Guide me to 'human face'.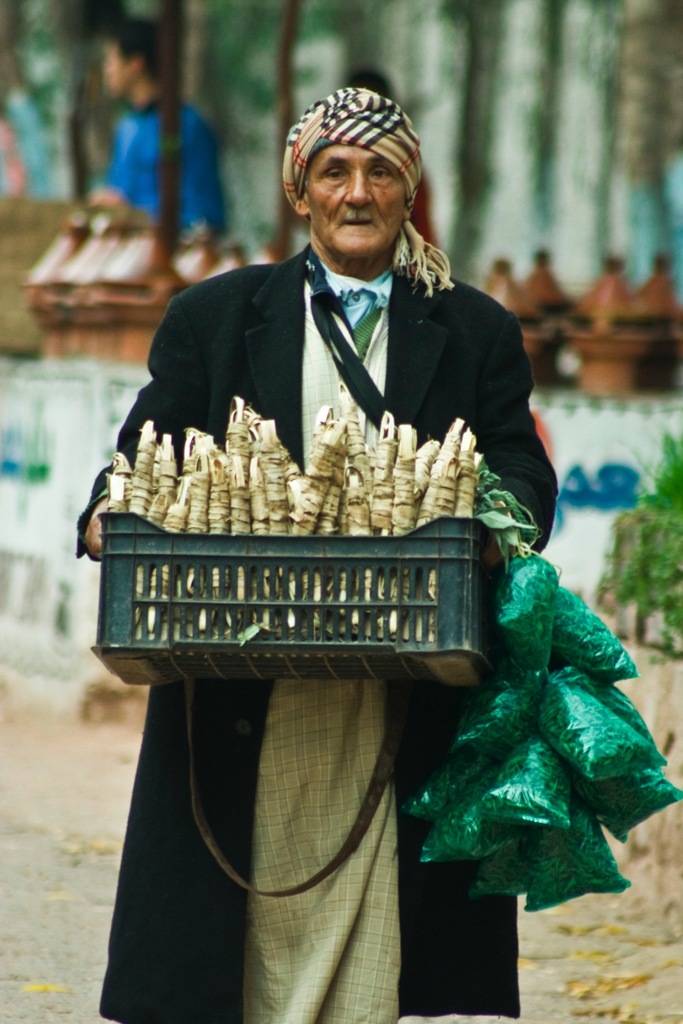
Guidance: x1=311 y1=153 x2=411 y2=257.
